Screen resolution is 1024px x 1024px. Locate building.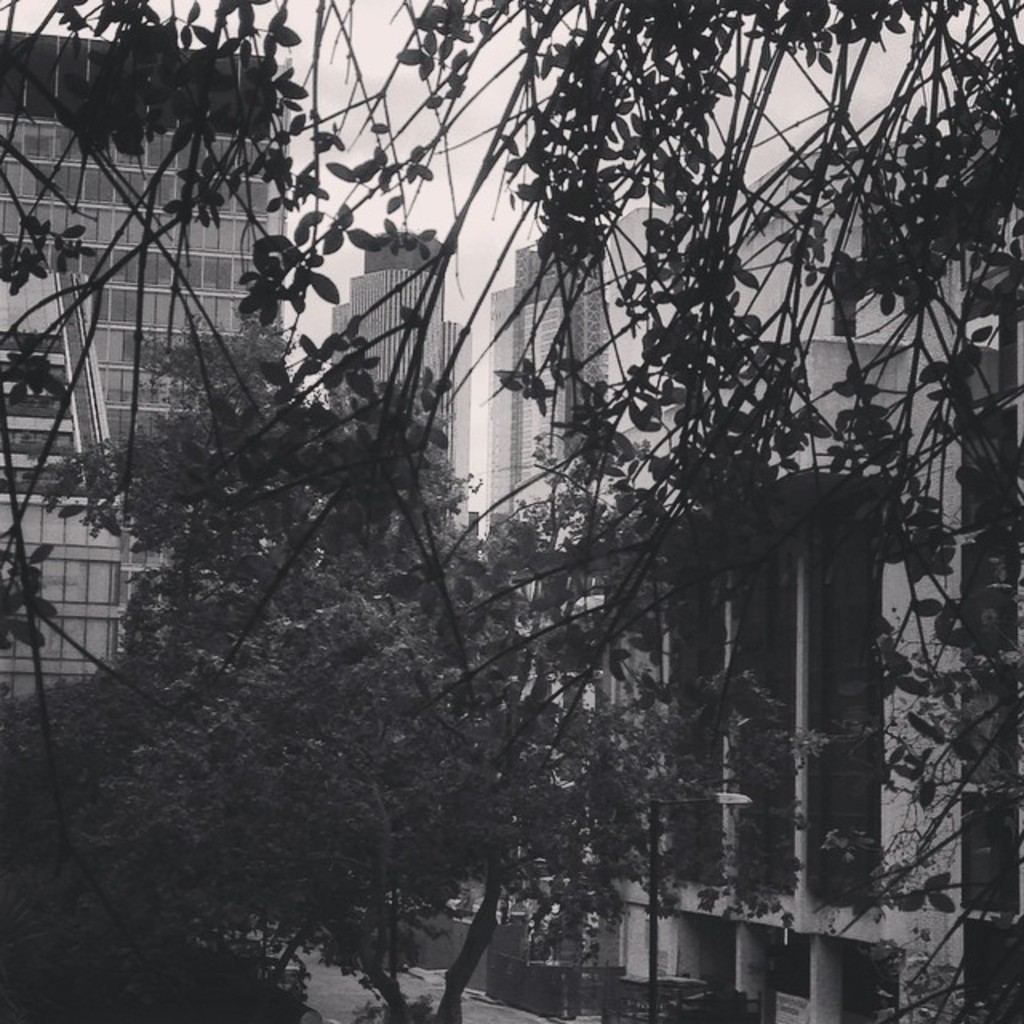
x1=483 y1=221 x2=637 y2=541.
